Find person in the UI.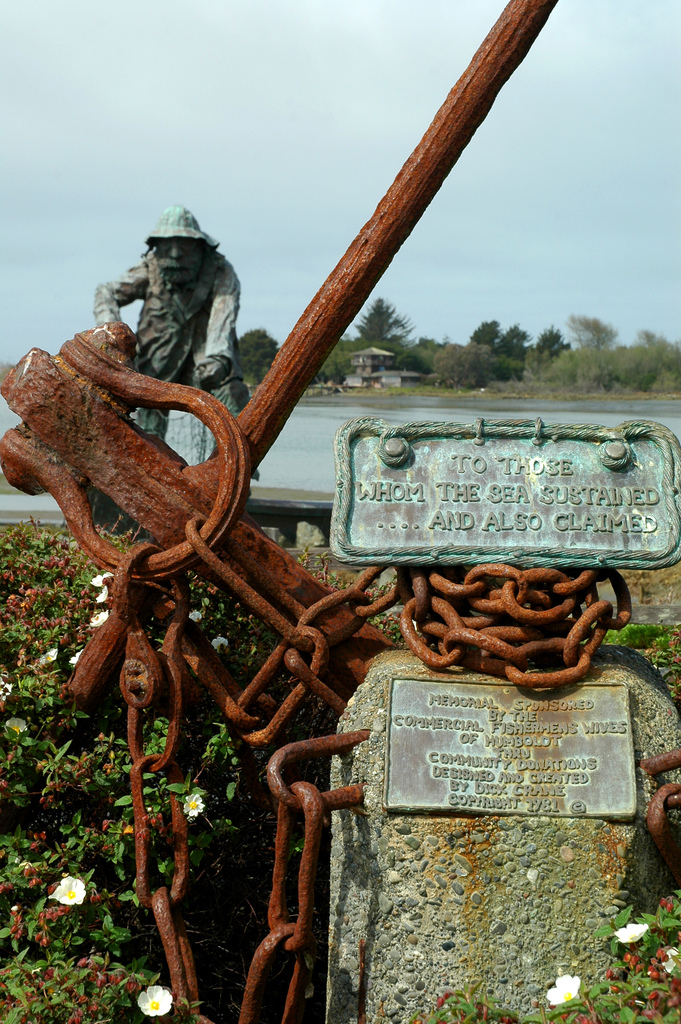
UI element at region(85, 207, 257, 493).
